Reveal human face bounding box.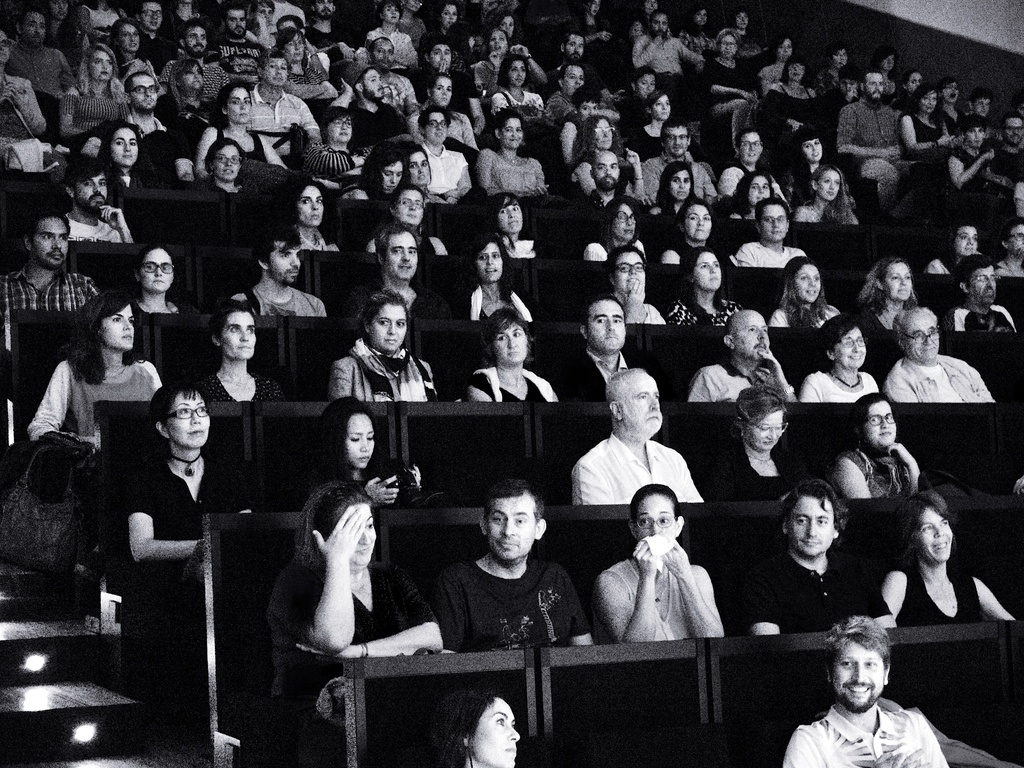
Revealed: (x1=1010, y1=224, x2=1023, y2=254).
